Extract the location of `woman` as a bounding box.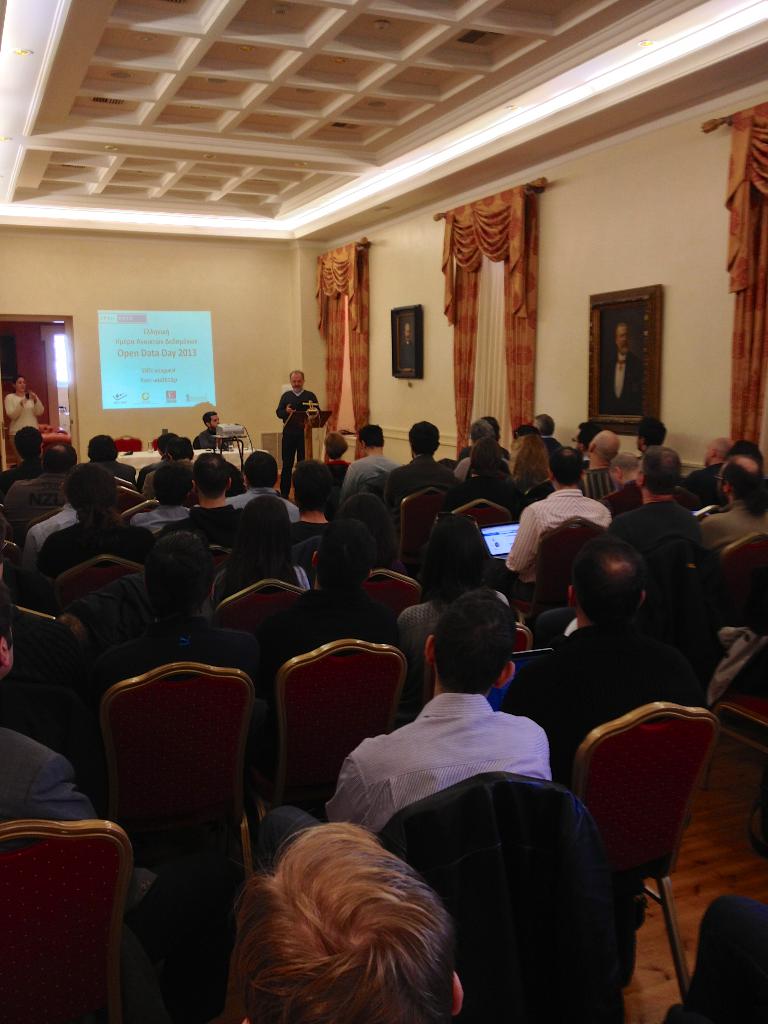
1/377/45/446.
